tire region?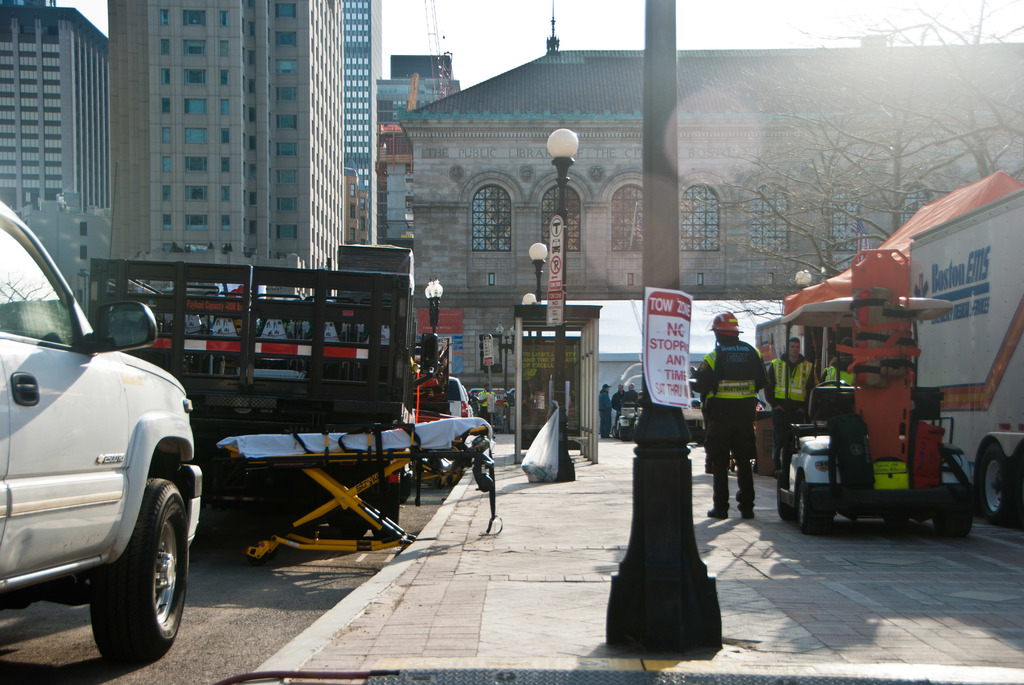
crop(326, 517, 367, 539)
